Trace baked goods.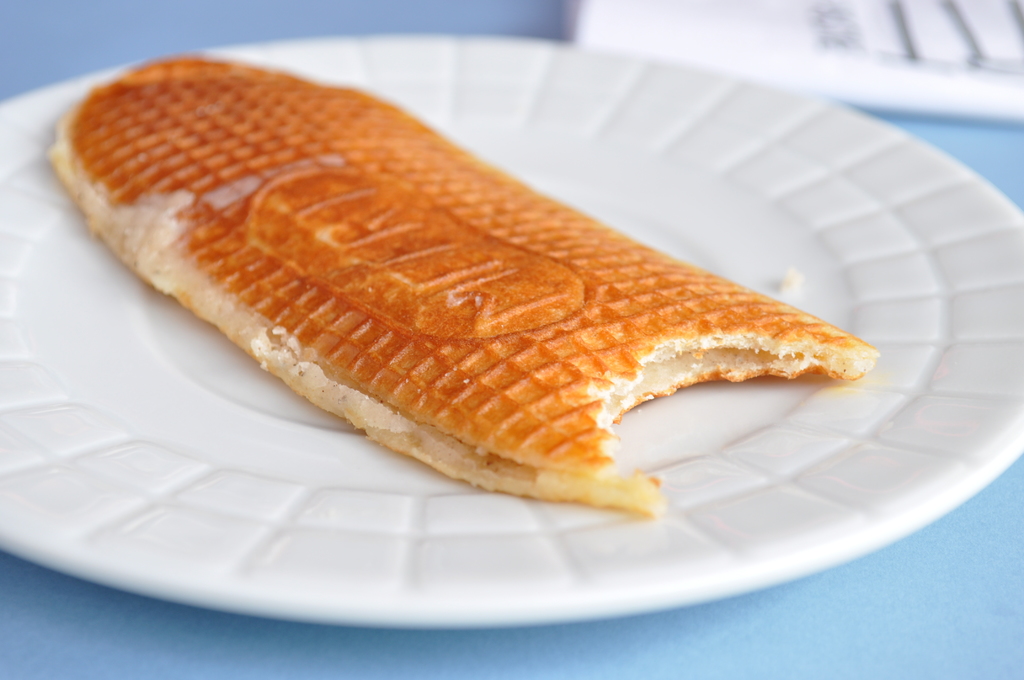
Traced to Rect(0, 59, 886, 526).
